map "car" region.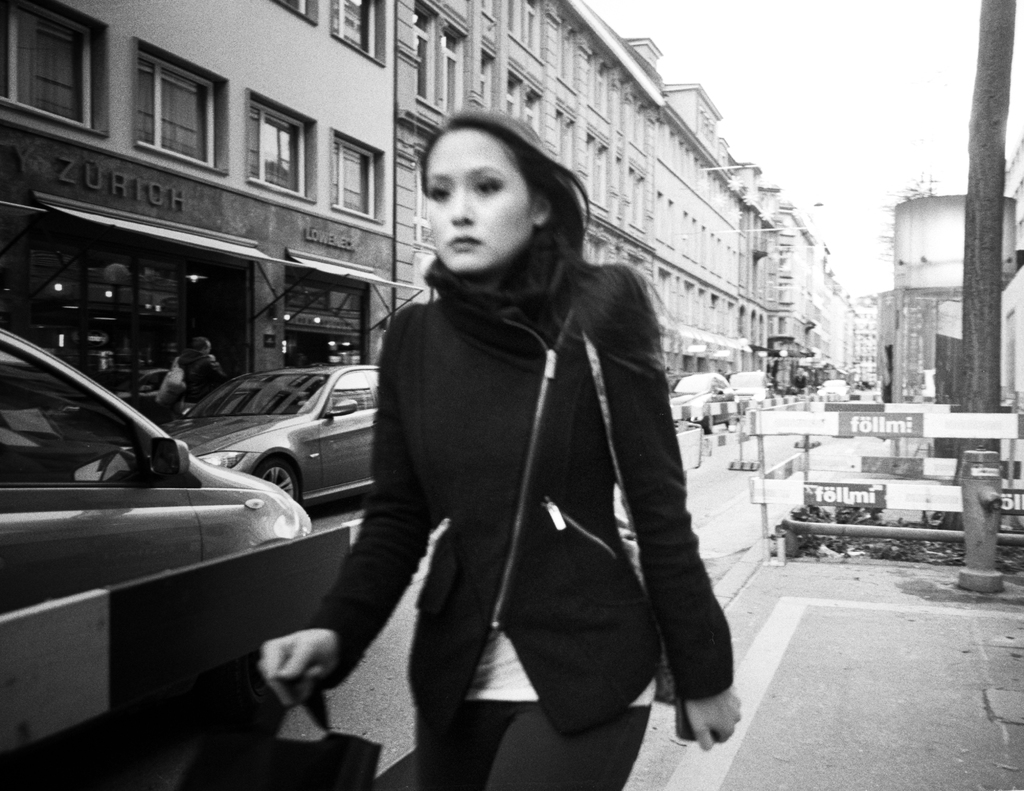
Mapped to rect(662, 369, 735, 417).
